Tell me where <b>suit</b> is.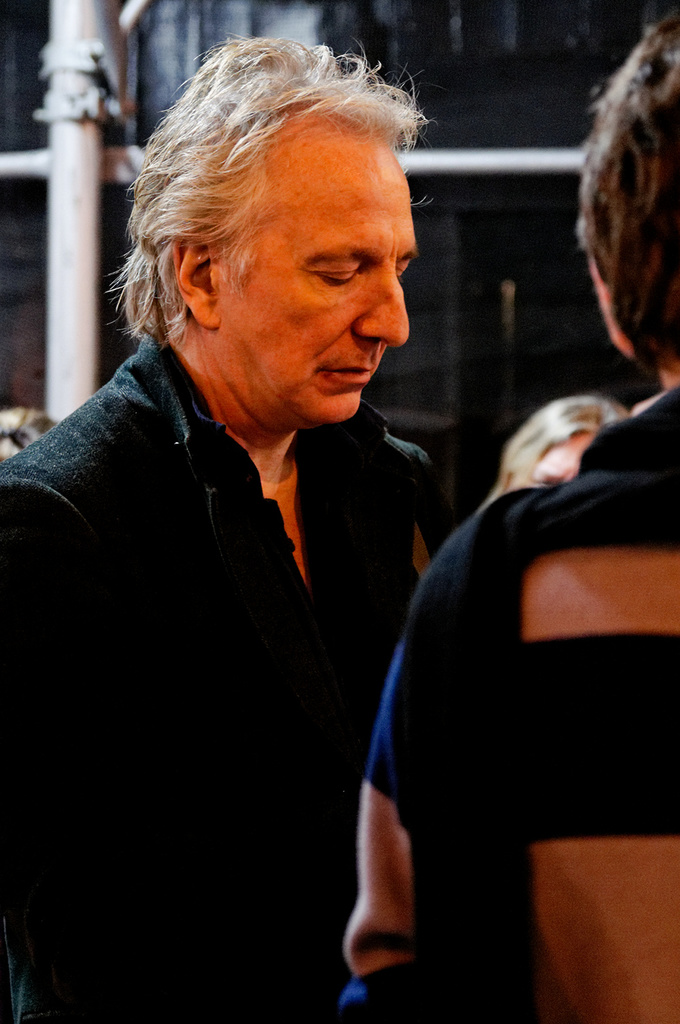
<b>suit</b> is at (left=27, top=346, right=439, bottom=948).
